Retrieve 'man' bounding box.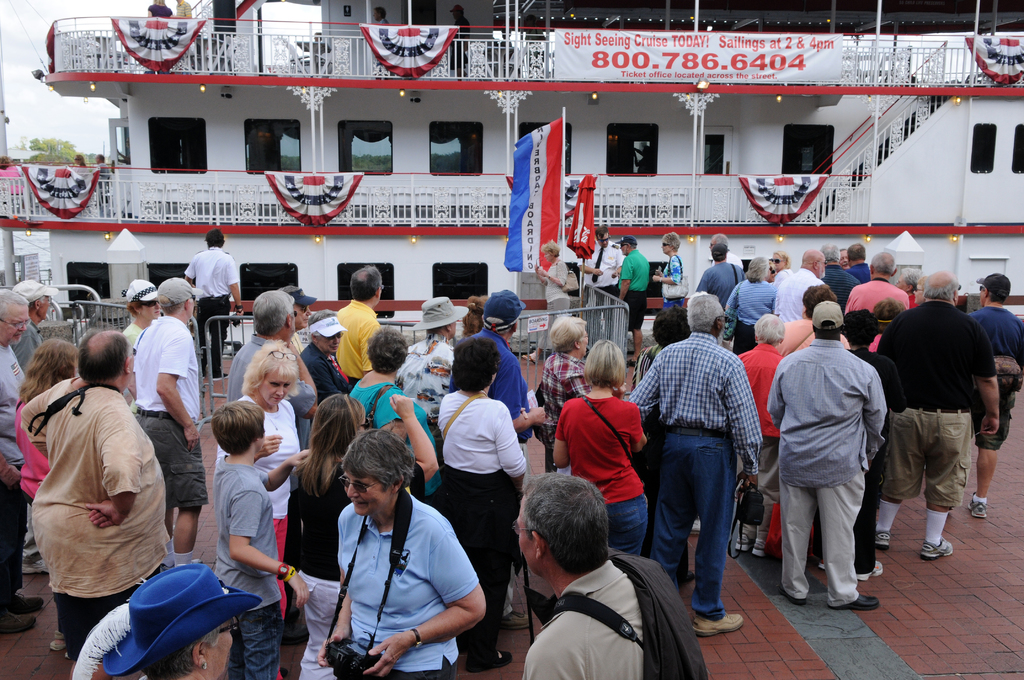
Bounding box: [x1=845, y1=249, x2=909, y2=355].
